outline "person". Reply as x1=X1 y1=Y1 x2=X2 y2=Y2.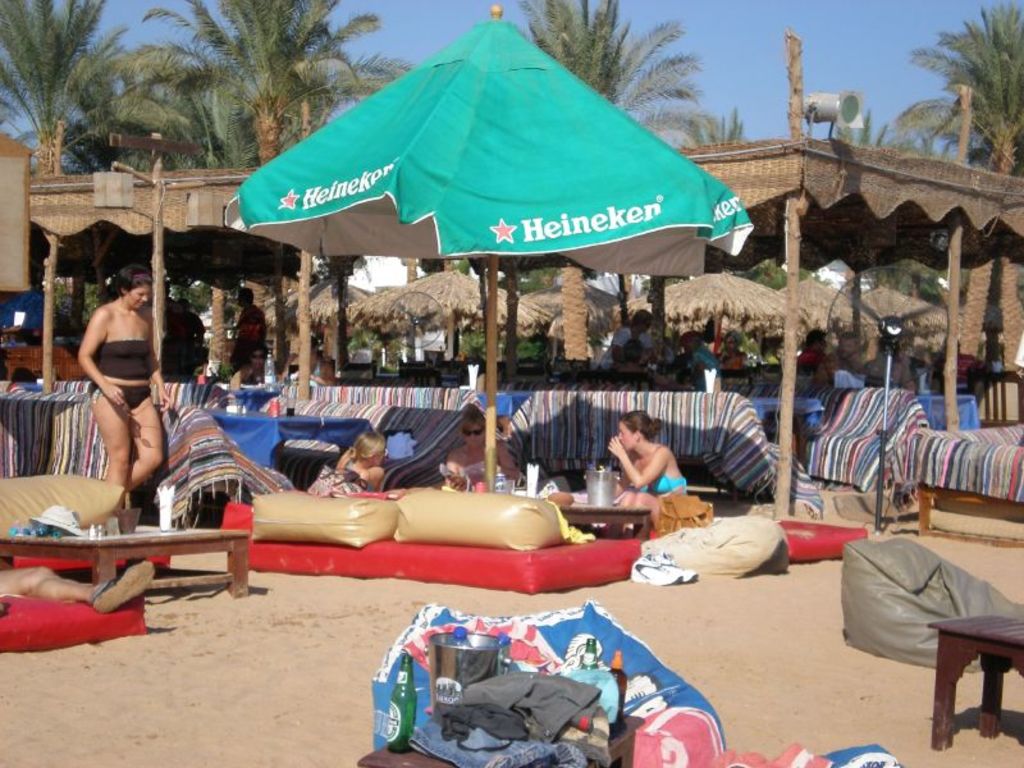
x1=221 y1=347 x2=273 y2=389.
